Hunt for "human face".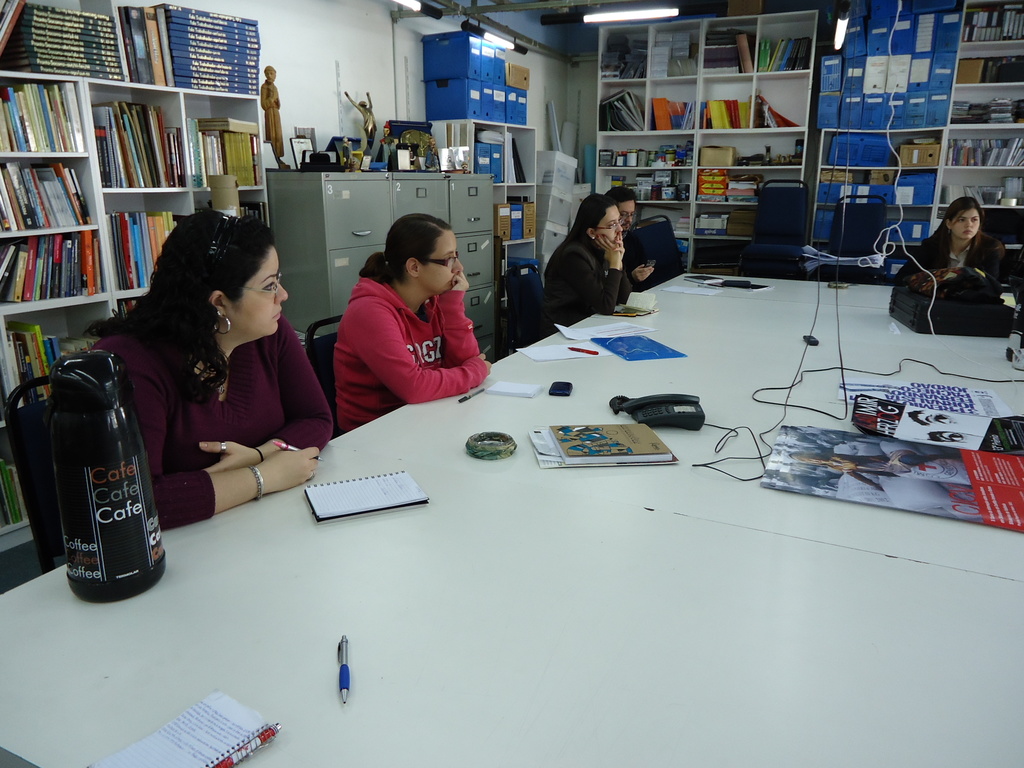
Hunted down at Rect(620, 197, 634, 232).
